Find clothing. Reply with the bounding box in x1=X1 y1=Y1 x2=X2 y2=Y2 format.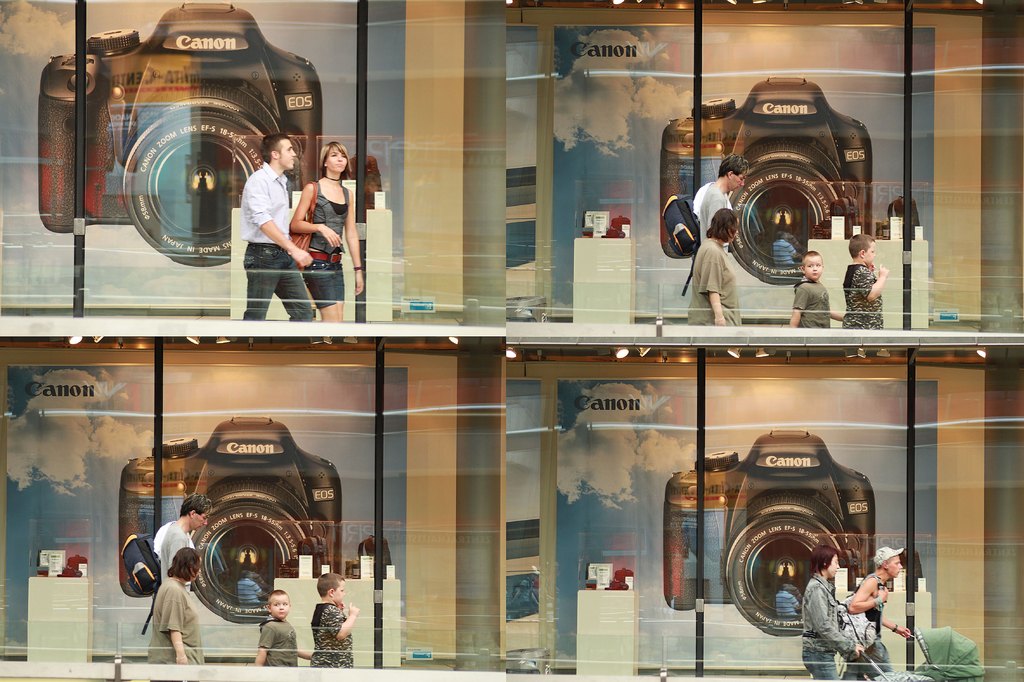
x1=238 y1=159 x2=289 y2=241.
